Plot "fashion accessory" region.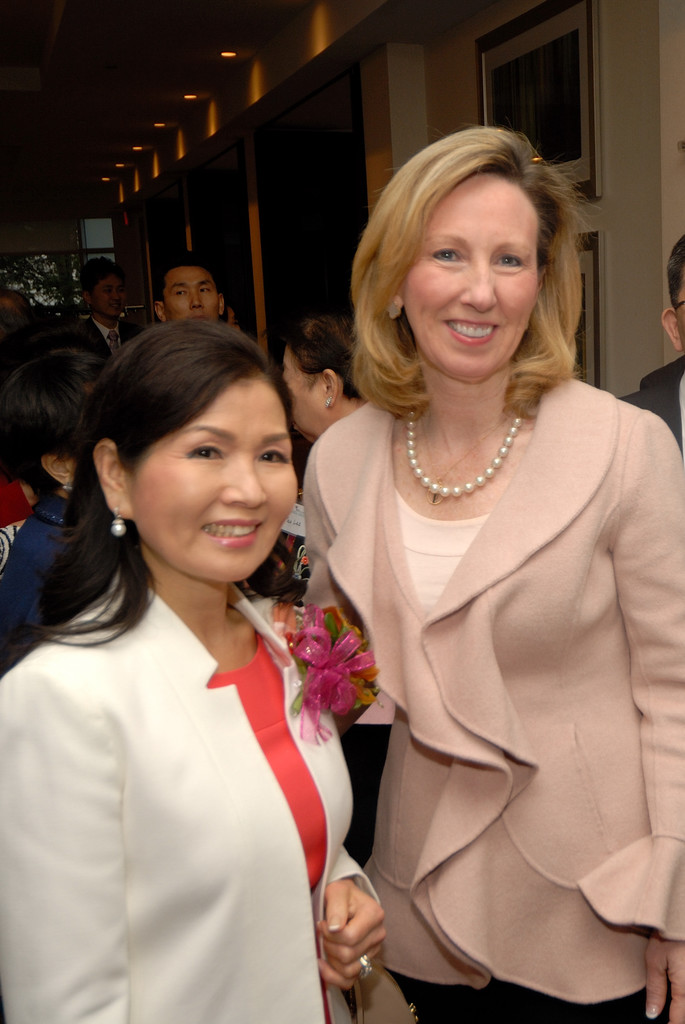
Plotted at <bbox>423, 413, 509, 504</bbox>.
